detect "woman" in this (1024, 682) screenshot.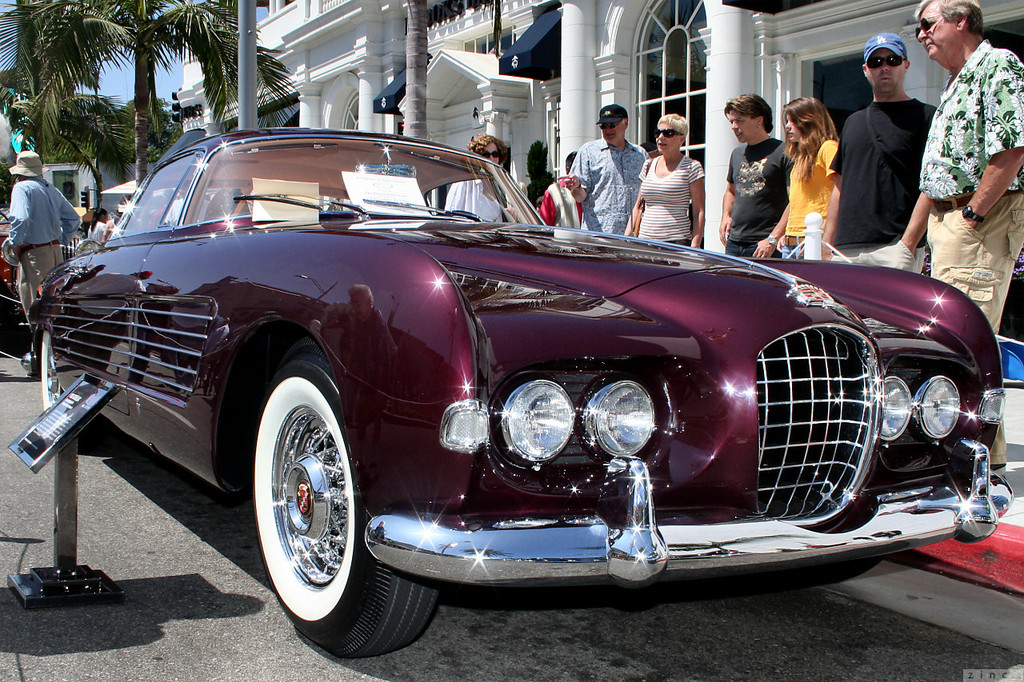
Detection: {"x1": 87, "y1": 207, "x2": 108, "y2": 243}.
